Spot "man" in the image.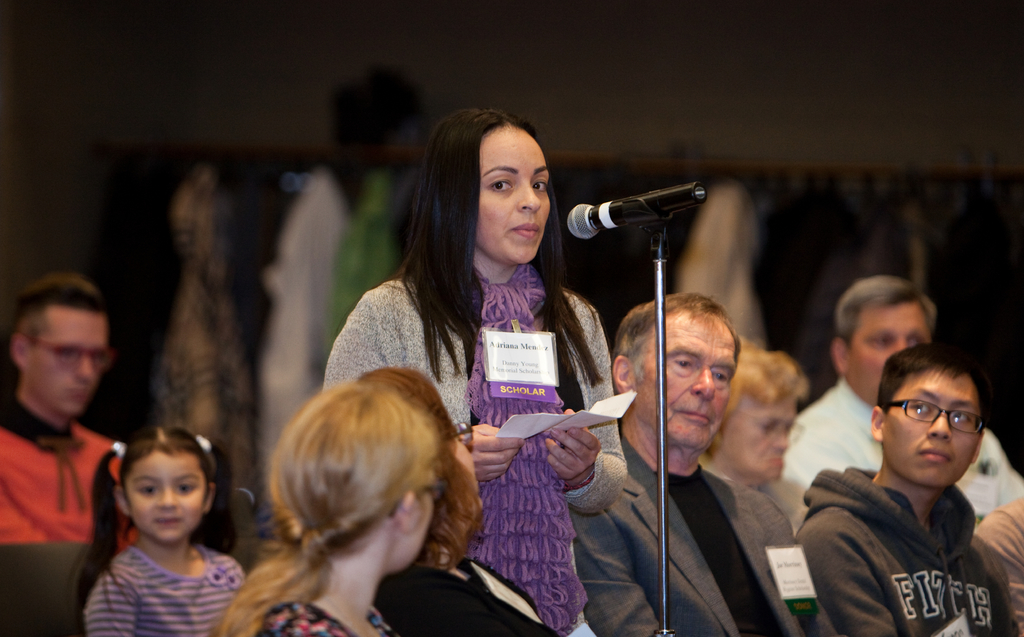
"man" found at 6 279 148 636.
